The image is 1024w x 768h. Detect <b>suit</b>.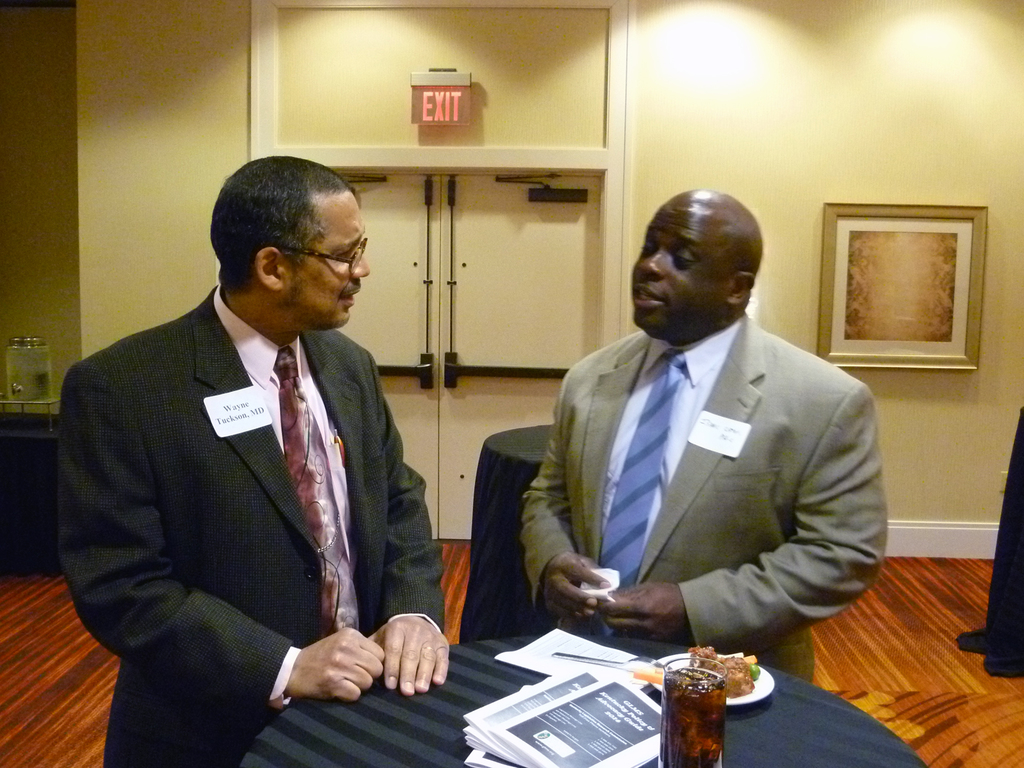
Detection: select_region(519, 319, 887, 688).
